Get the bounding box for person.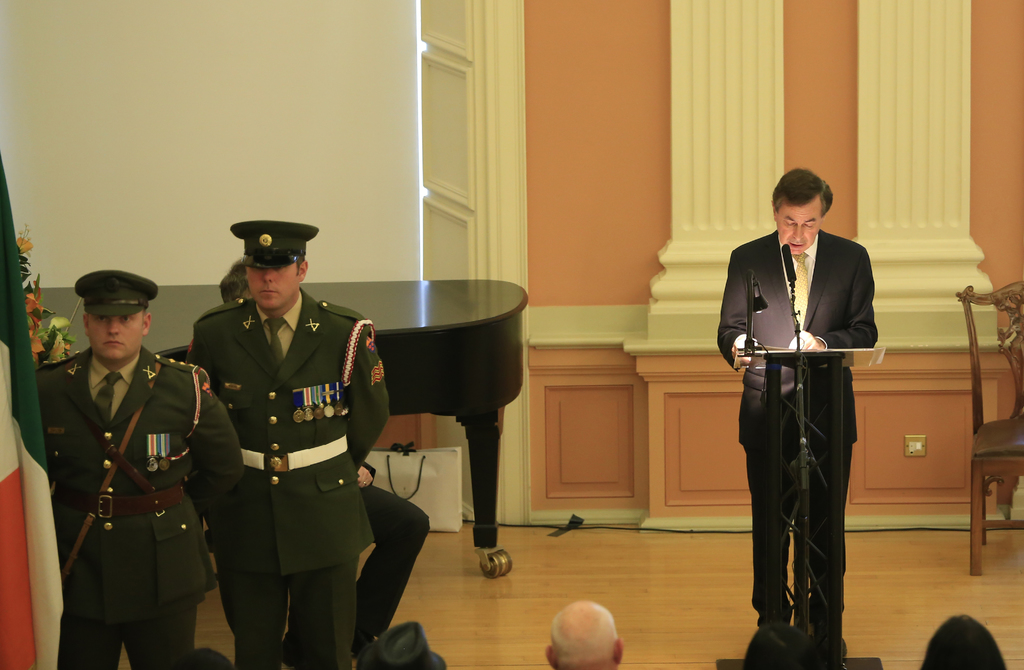
[353,620,451,669].
